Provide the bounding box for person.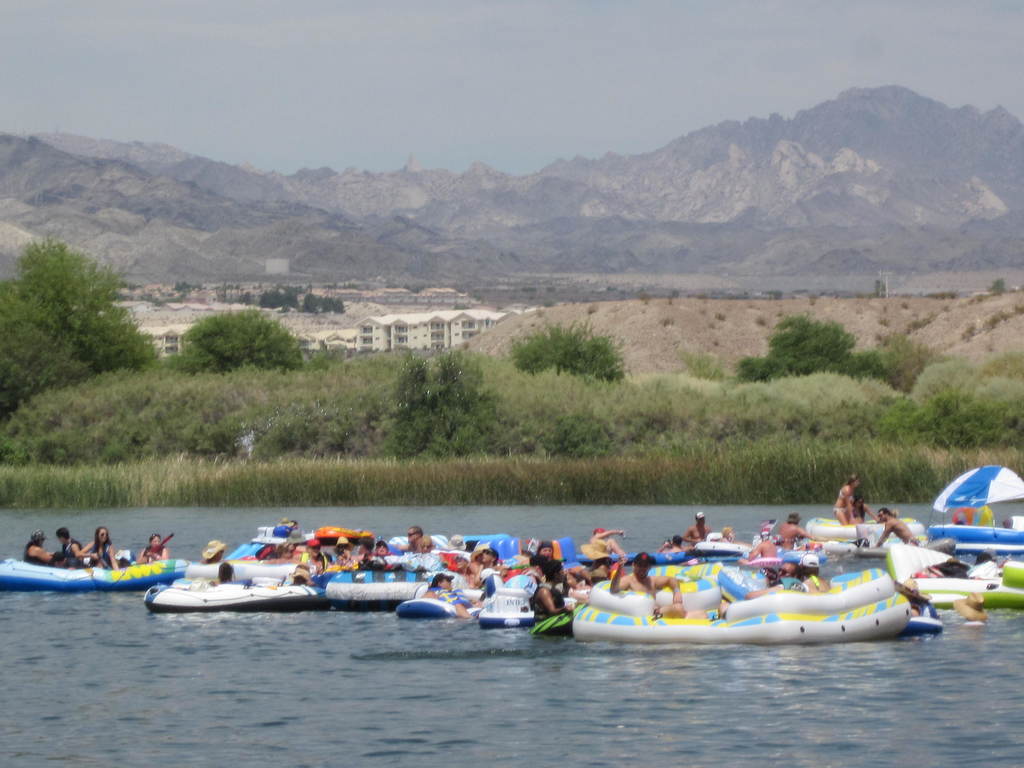
crop(136, 533, 170, 566).
